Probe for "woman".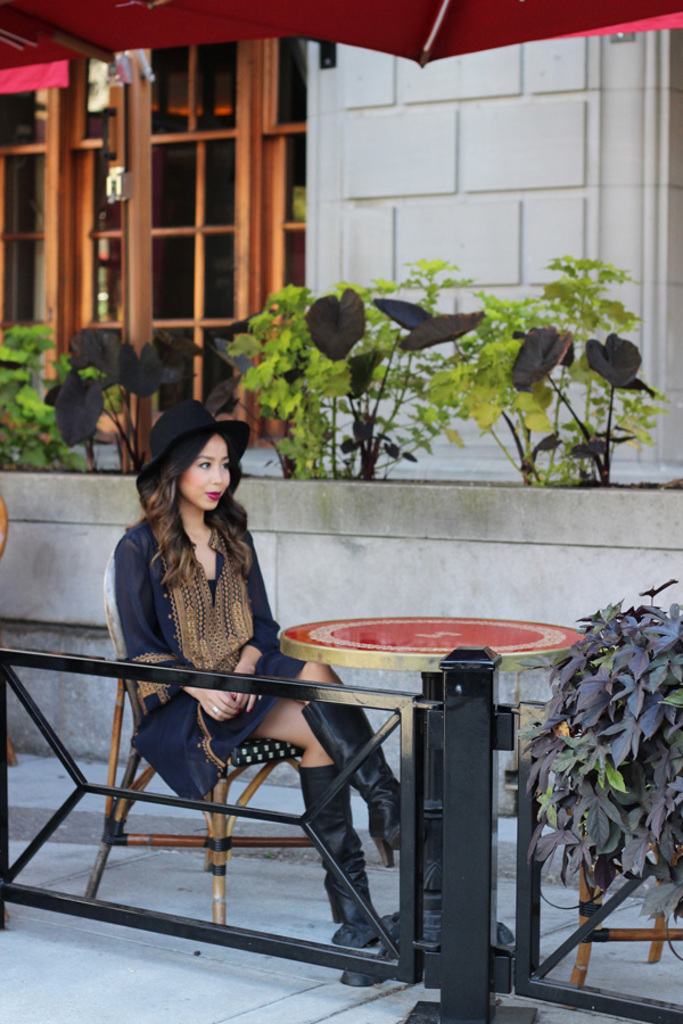
Probe result: pyautogui.locateOnScreen(66, 337, 360, 952).
